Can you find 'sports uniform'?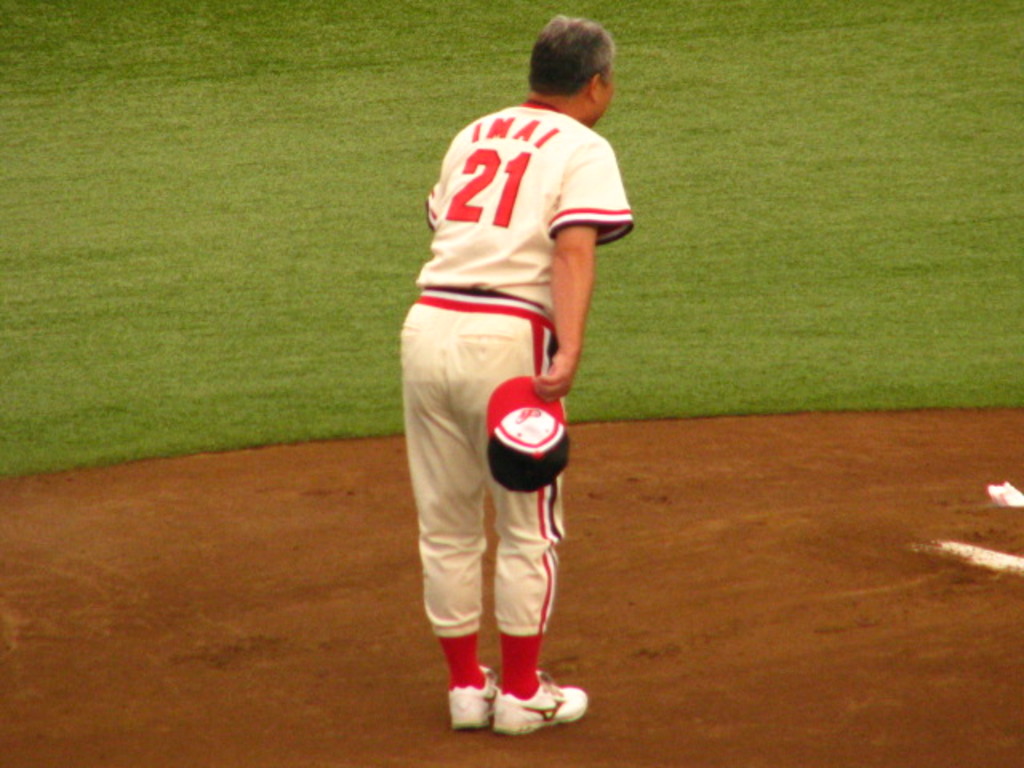
Yes, bounding box: [left=403, top=104, right=638, bottom=733].
